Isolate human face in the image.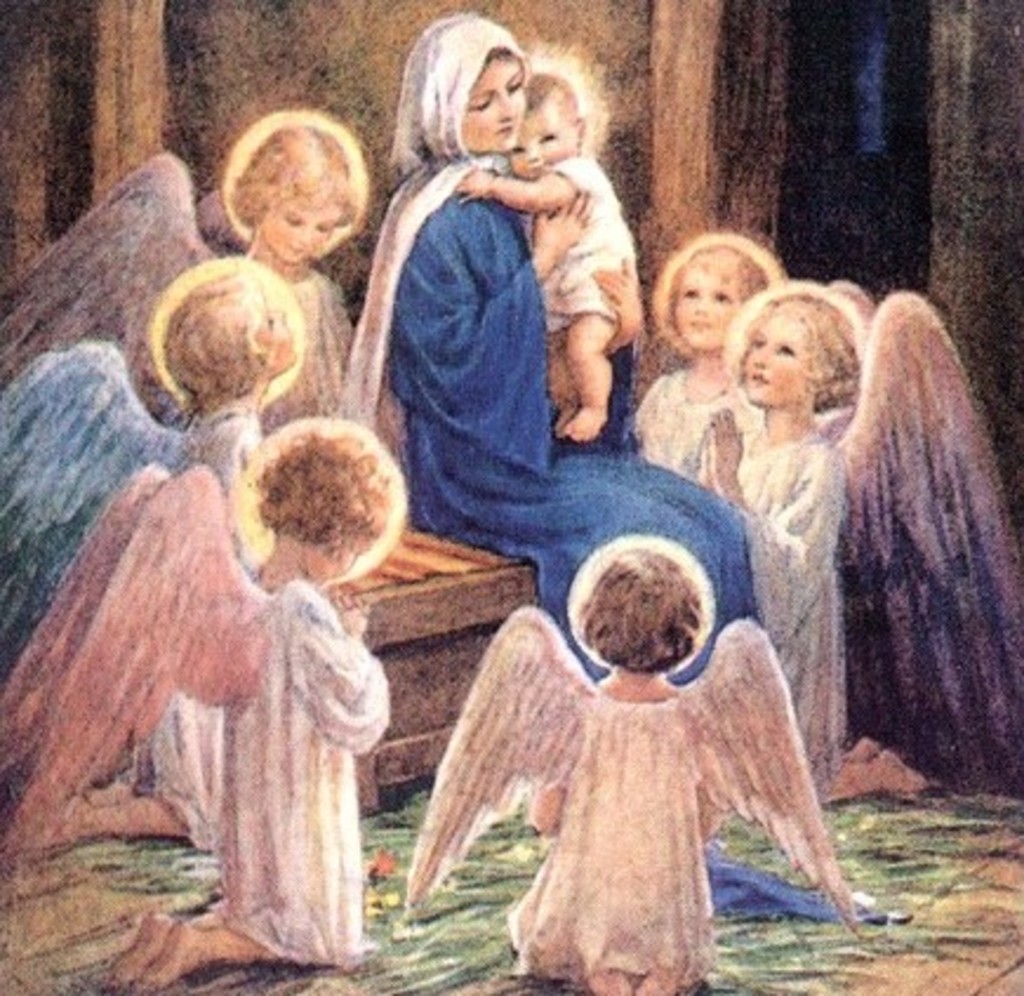
Isolated region: box=[466, 71, 523, 146].
